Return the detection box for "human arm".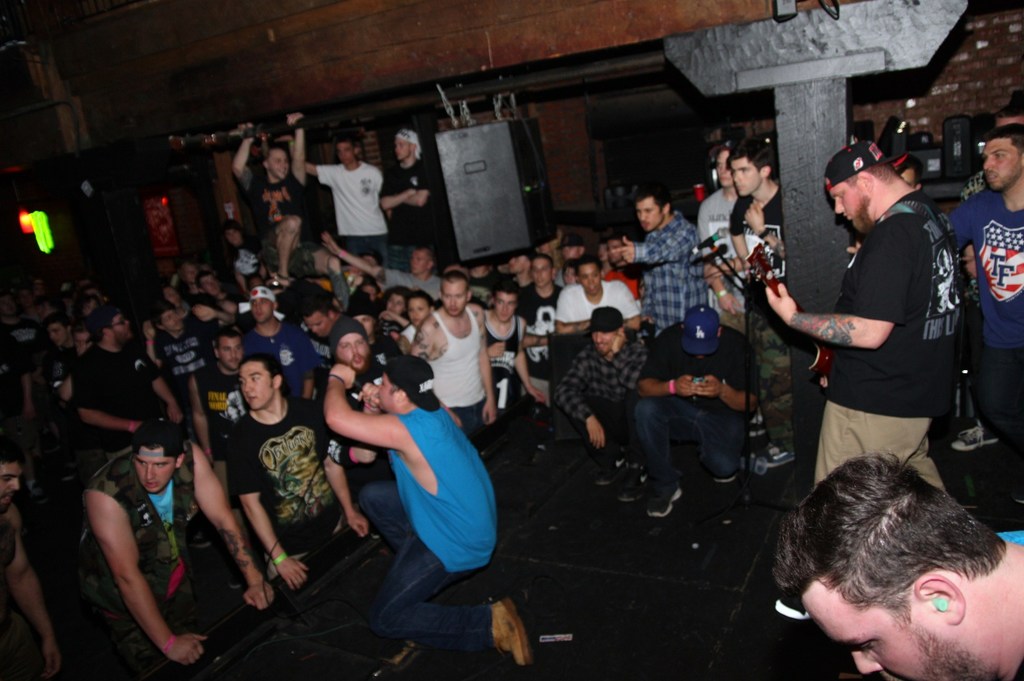
<box>694,340,755,411</box>.
